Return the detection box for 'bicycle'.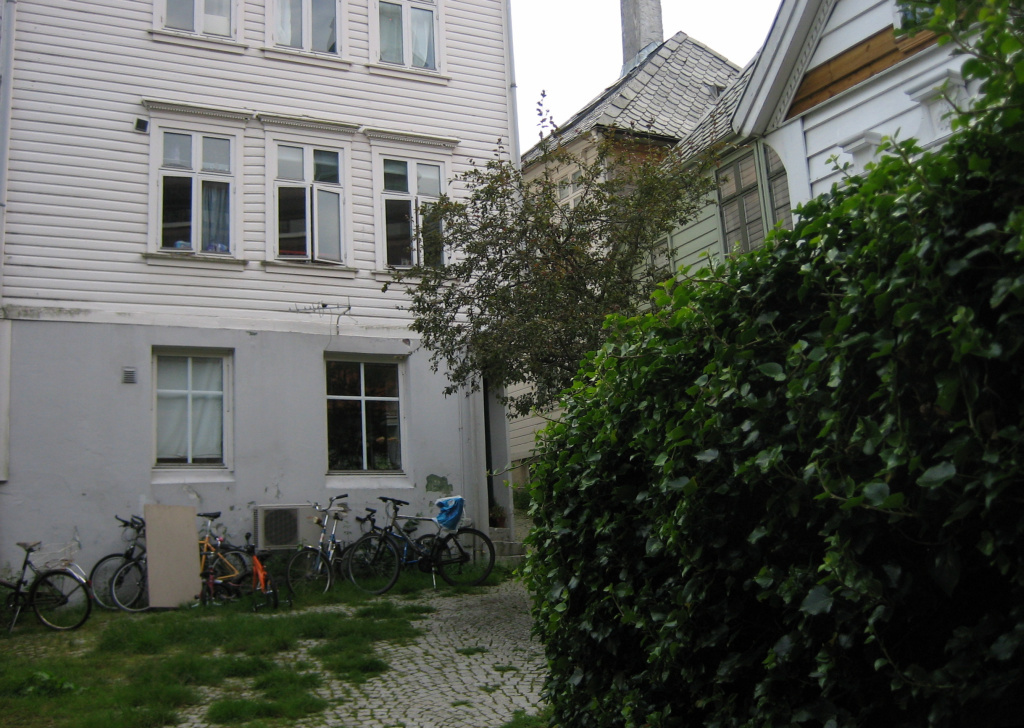
bbox=(112, 514, 269, 613).
